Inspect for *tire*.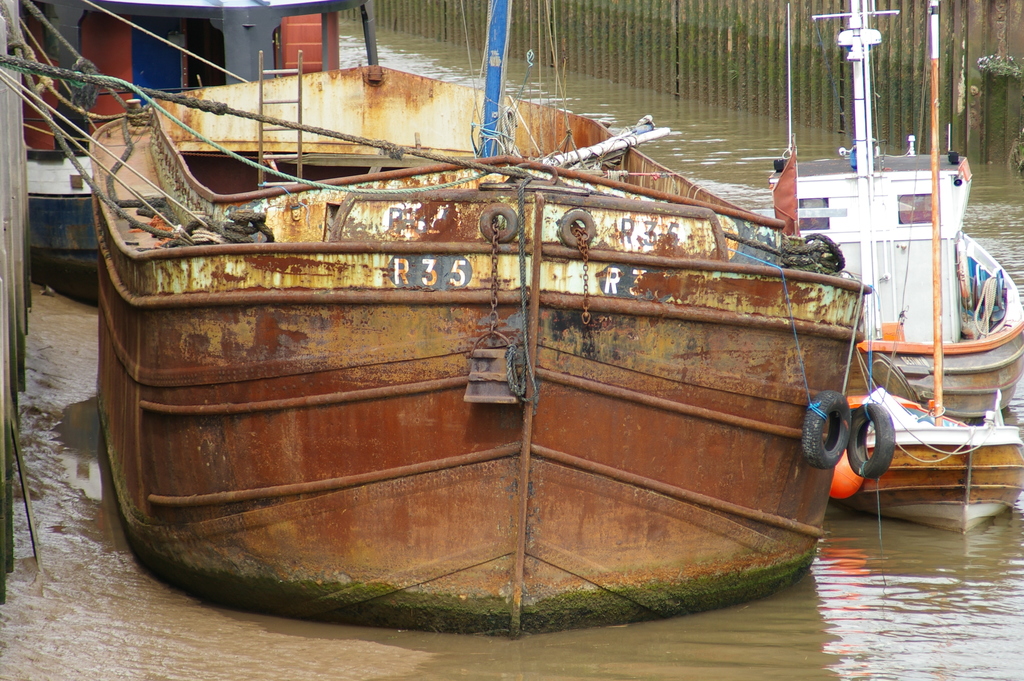
Inspection: region(479, 202, 520, 244).
